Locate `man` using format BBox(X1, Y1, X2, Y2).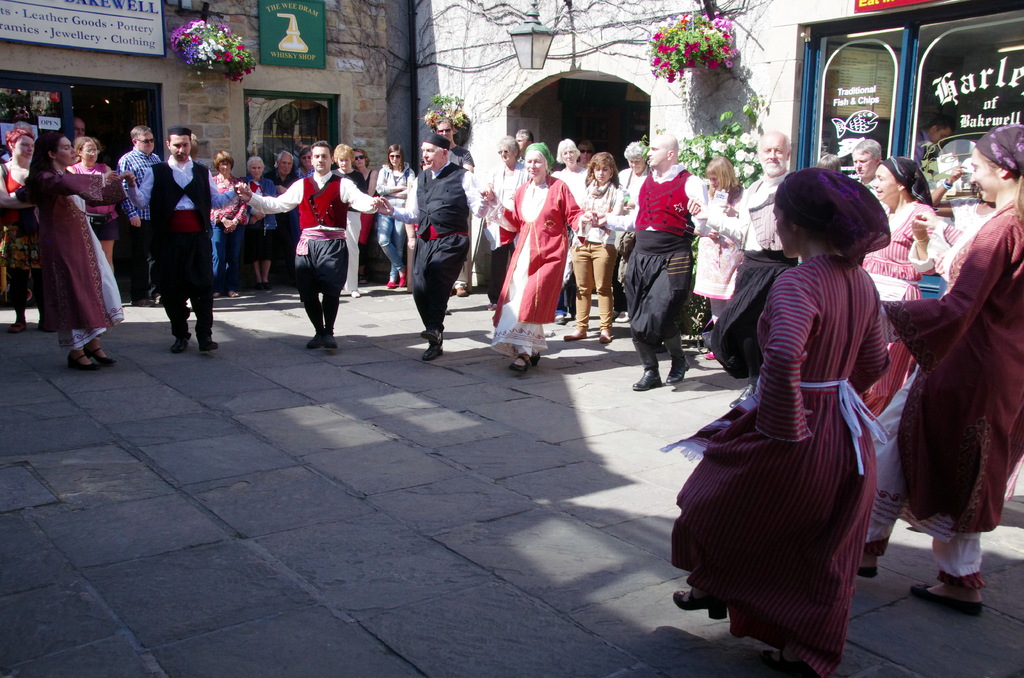
BBox(913, 111, 967, 169).
